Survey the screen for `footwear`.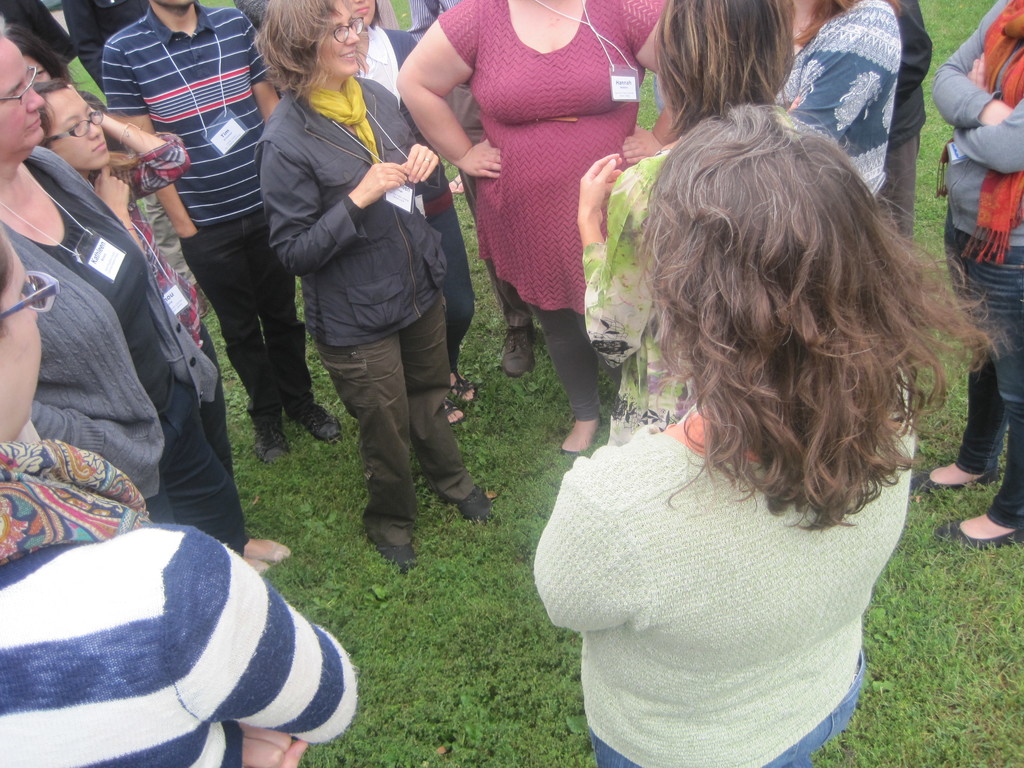
Survey found: select_region(248, 410, 287, 464).
